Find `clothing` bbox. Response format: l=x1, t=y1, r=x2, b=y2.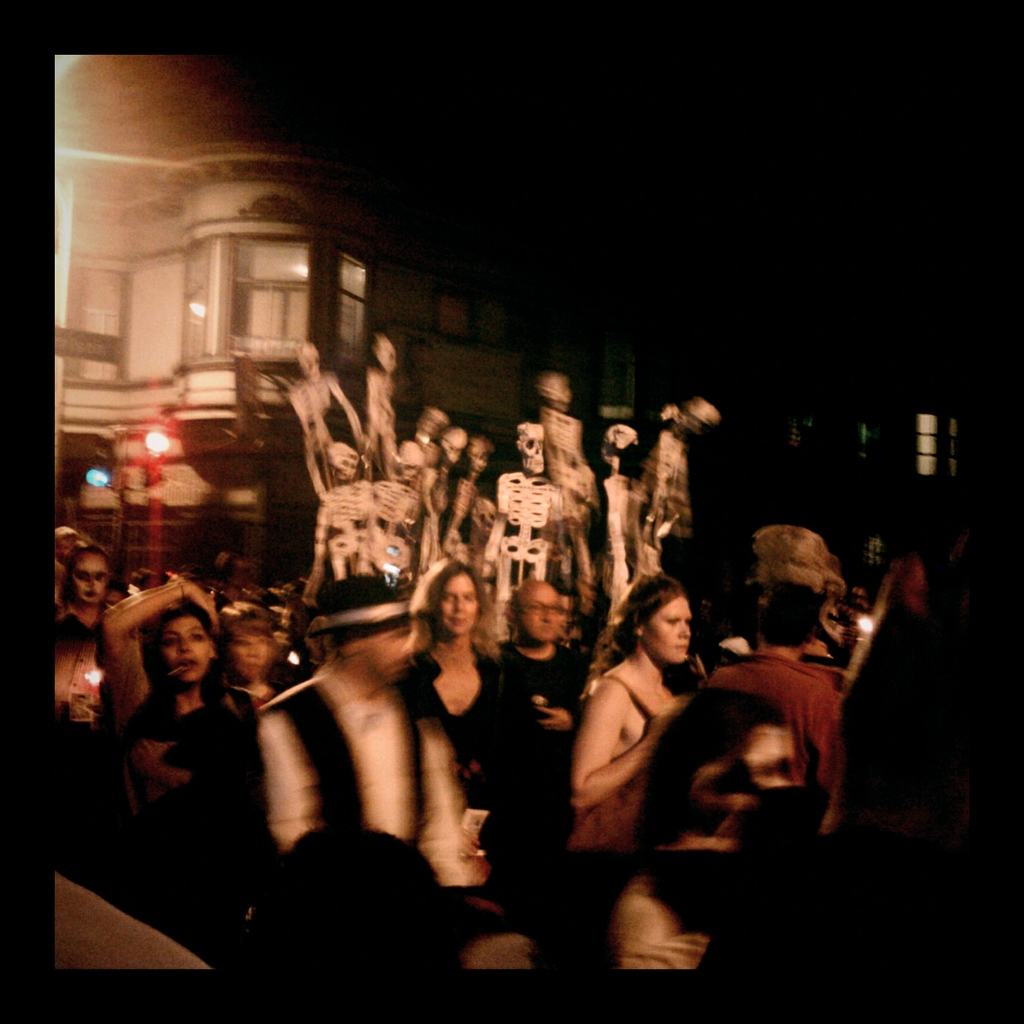
l=563, t=665, r=680, b=849.
